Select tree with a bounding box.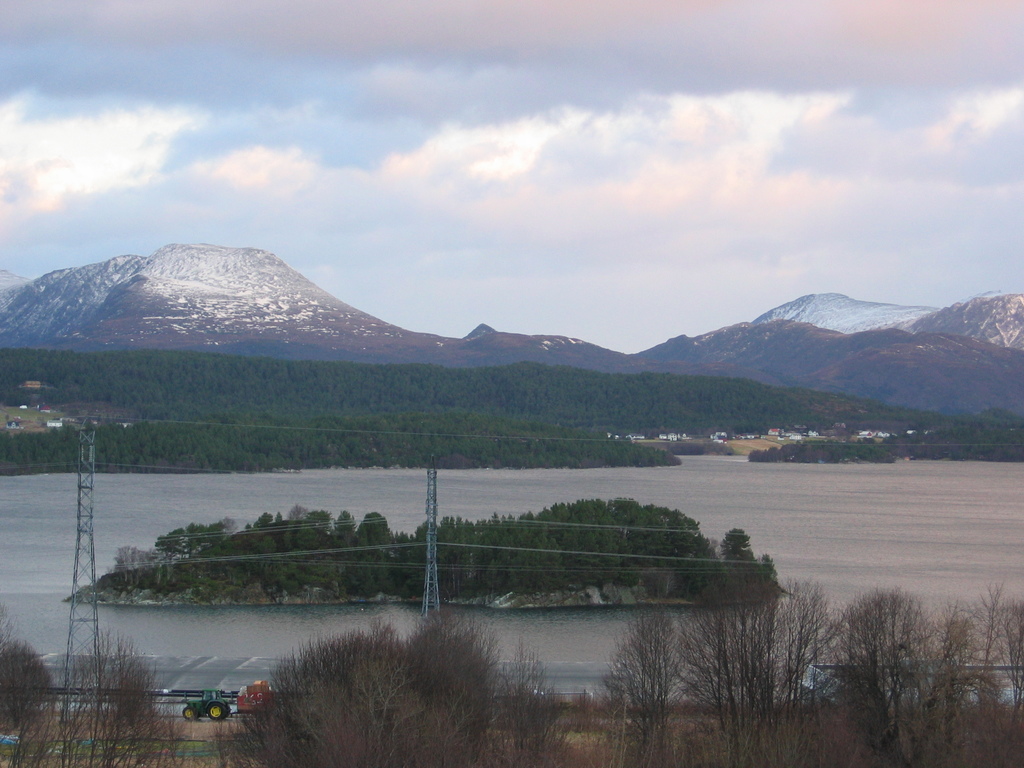
x1=3, y1=622, x2=195, y2=767.
